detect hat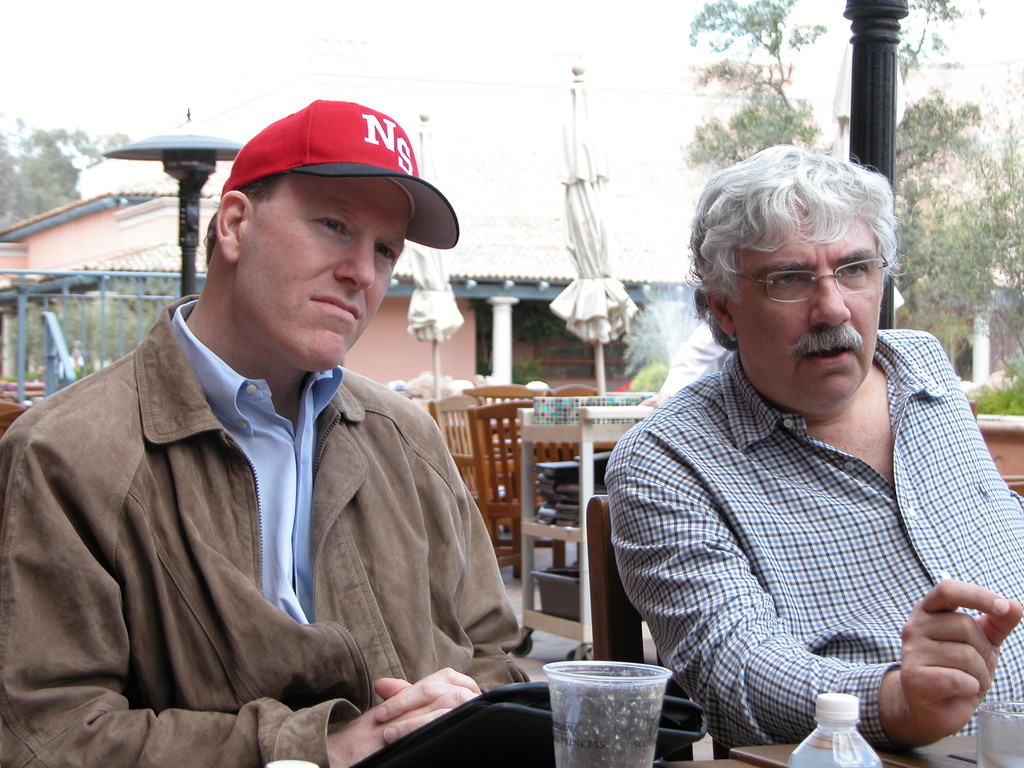
box=[222, 97, 460, 250]
